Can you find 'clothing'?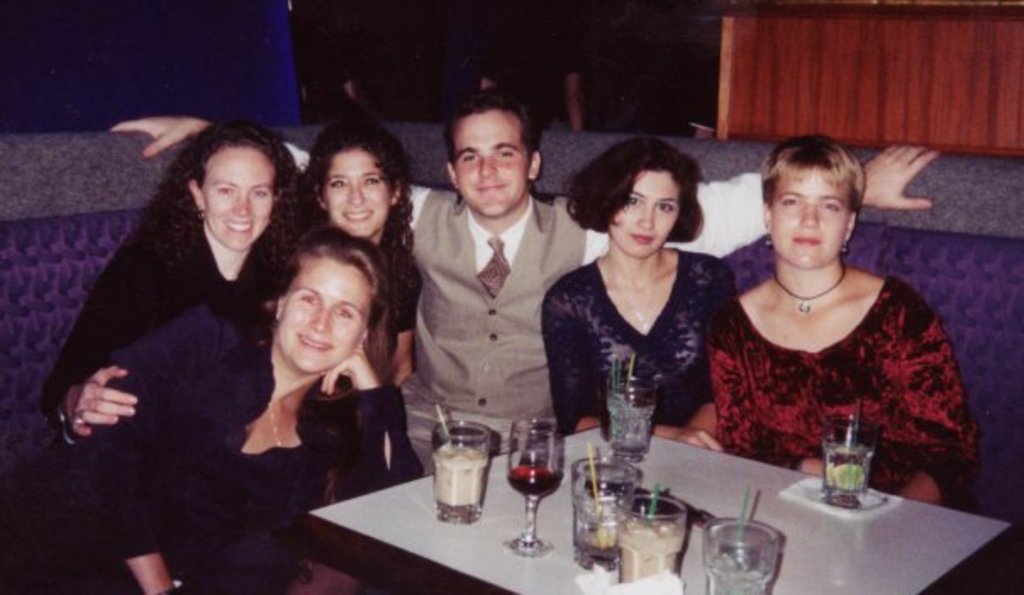
Yes, bounding box: bbox=[32, 188, 305, 425].
